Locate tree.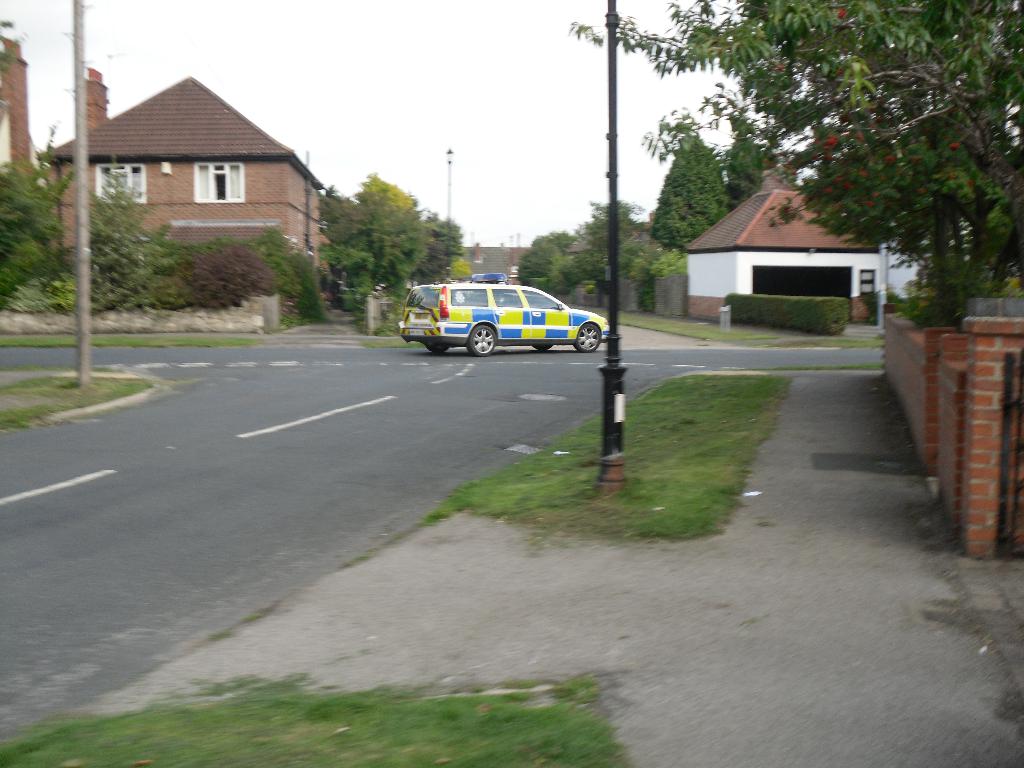
Bounding box: 573/197/648/257.
